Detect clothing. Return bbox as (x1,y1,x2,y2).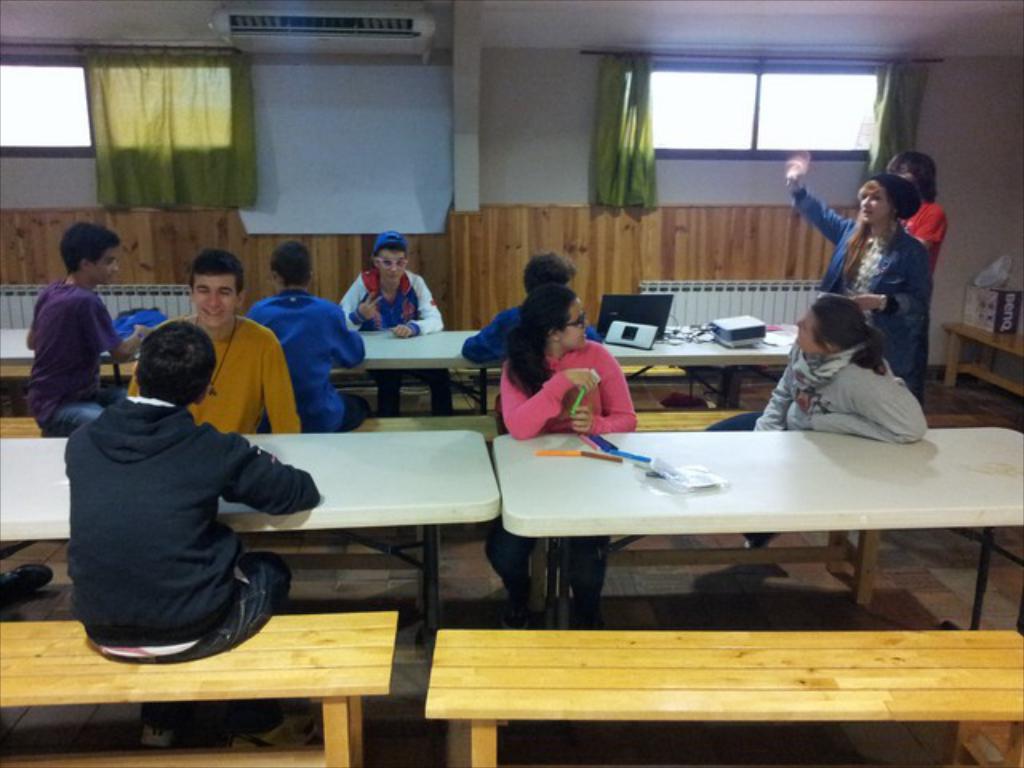
(501,347,630,608).
